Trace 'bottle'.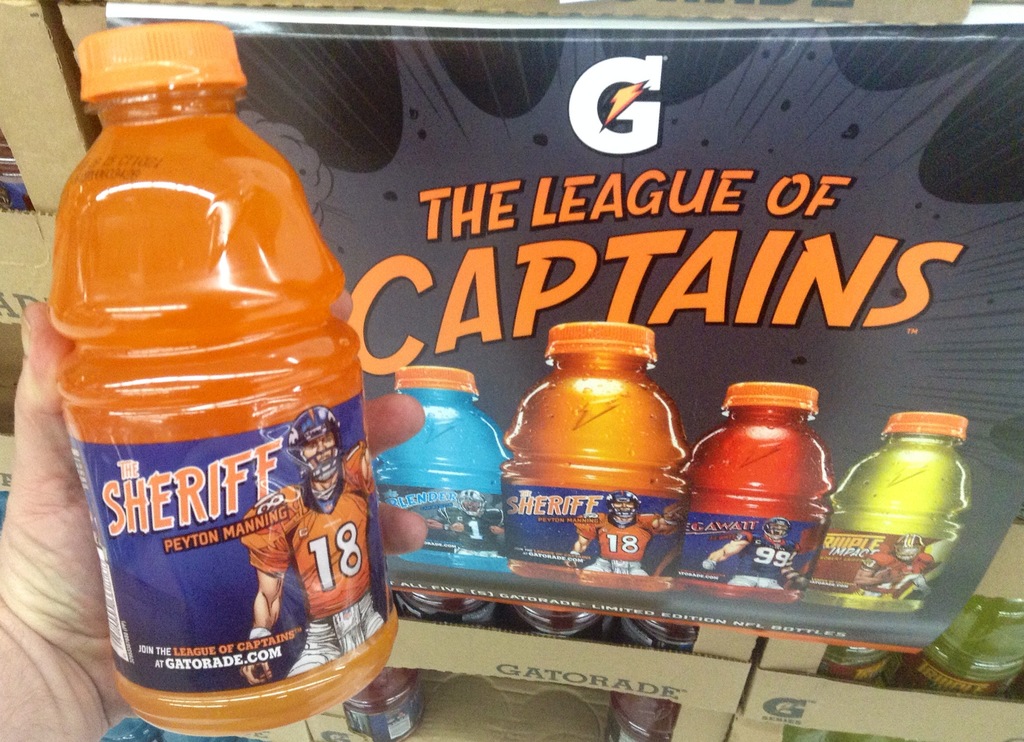
Traced to <box>379,362,506,627</box>.
